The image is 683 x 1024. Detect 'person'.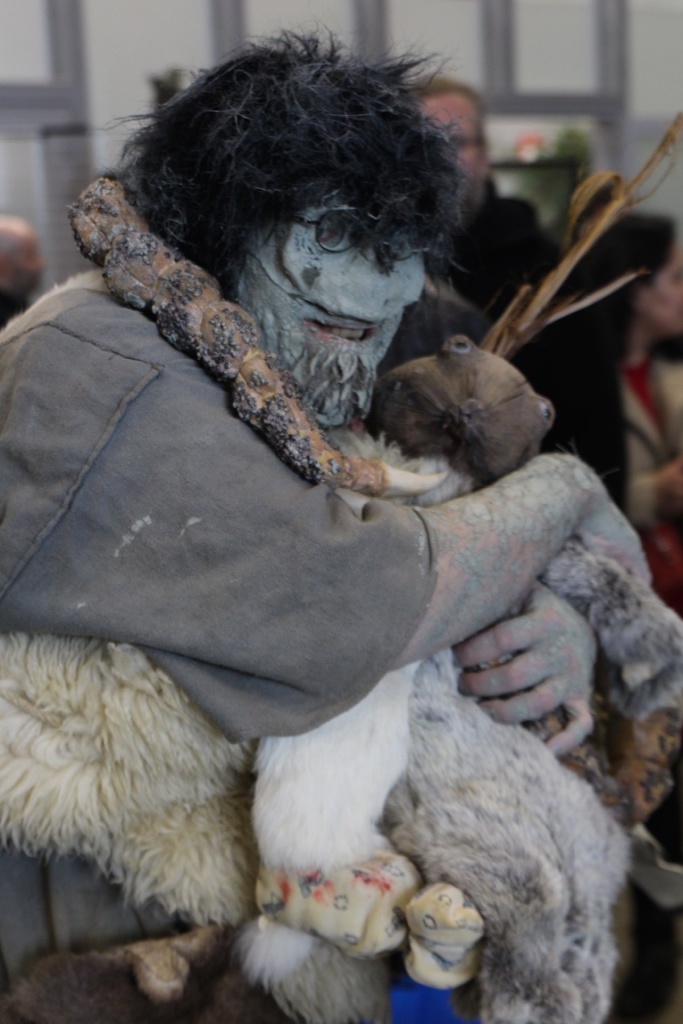
Detection: [x1=618, y1=216, x2=682, y2=606].
